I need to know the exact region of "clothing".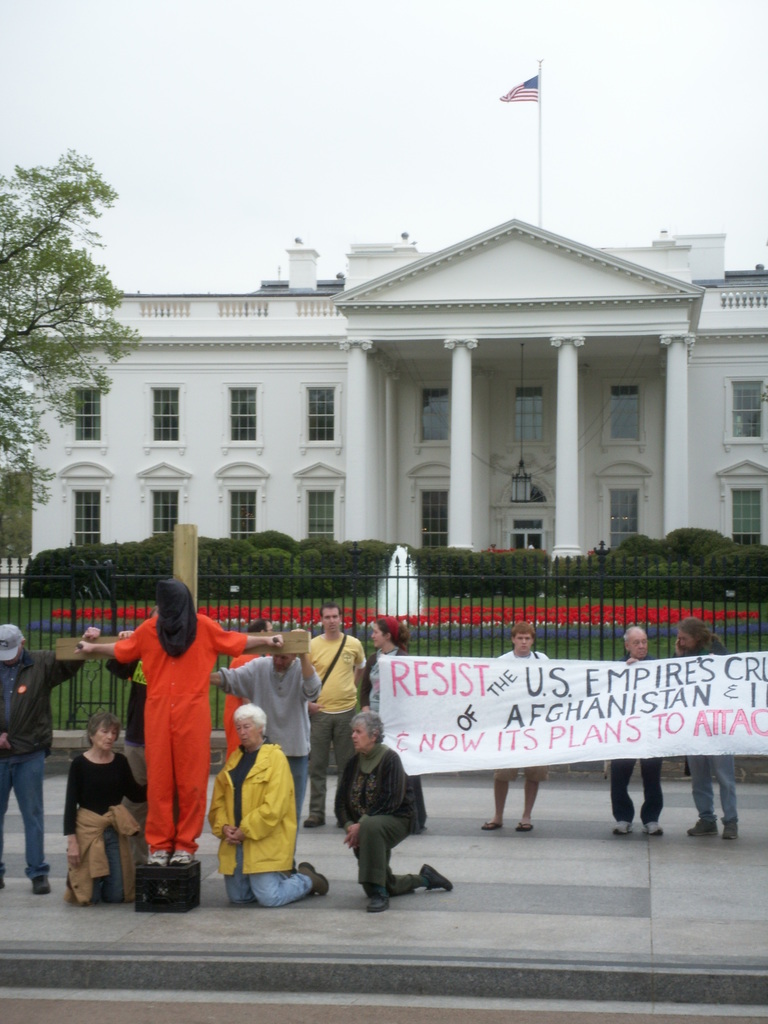
Region: box(0, 645, 85, 883).
